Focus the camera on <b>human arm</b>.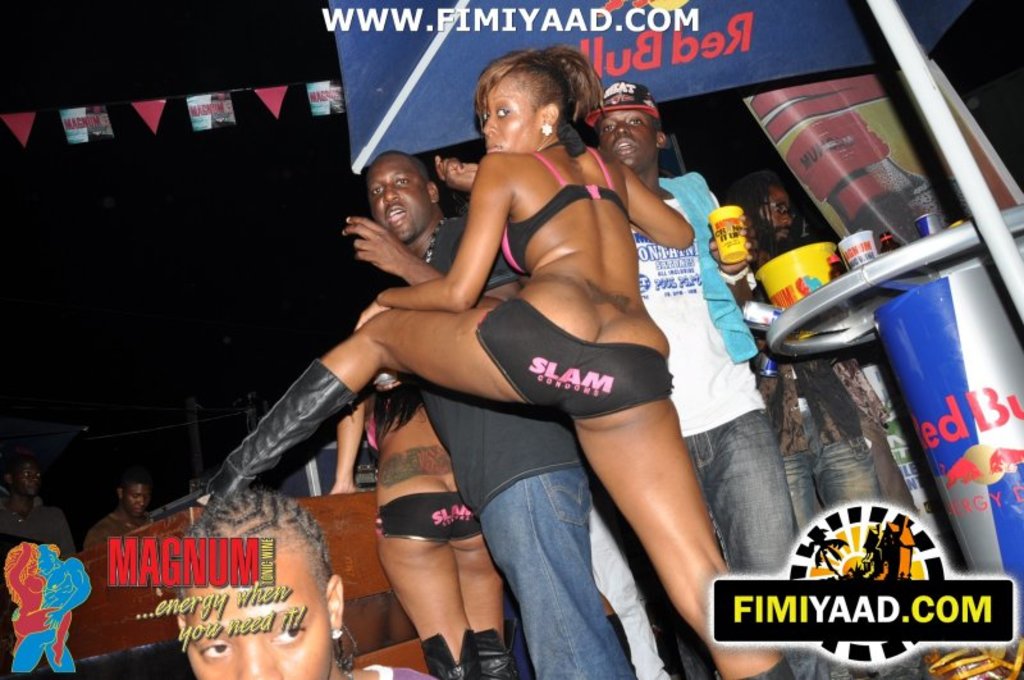
Focus region: rect(326, 396, 361, 494).
